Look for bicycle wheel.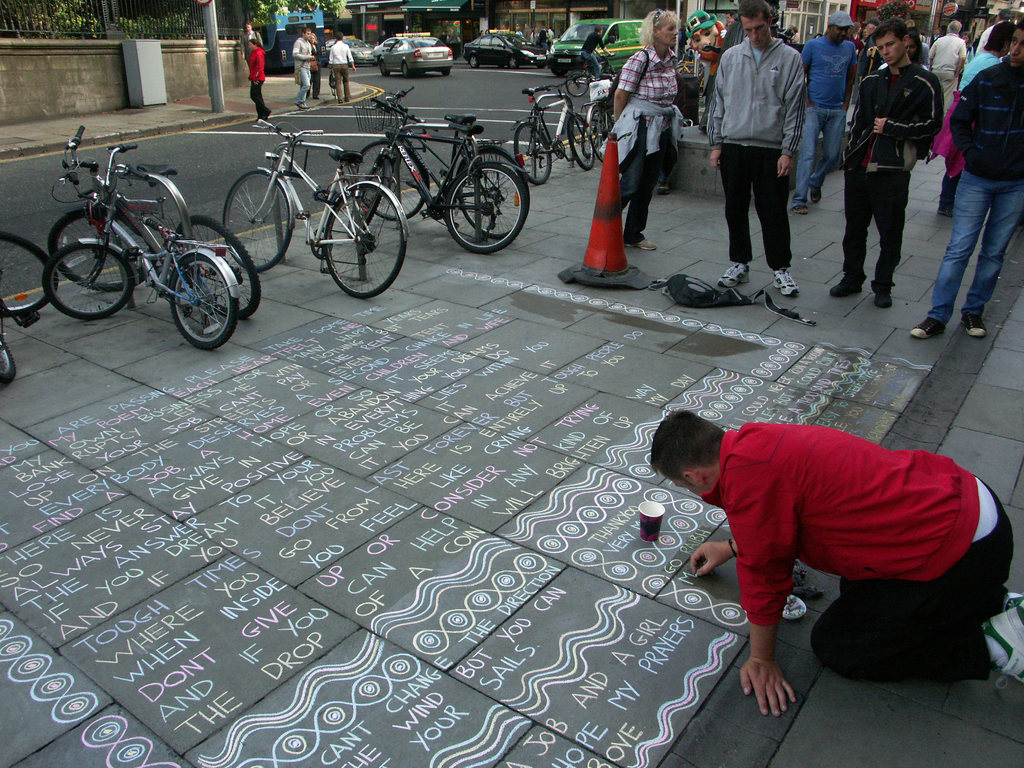
Found: 354 141 428 221.
